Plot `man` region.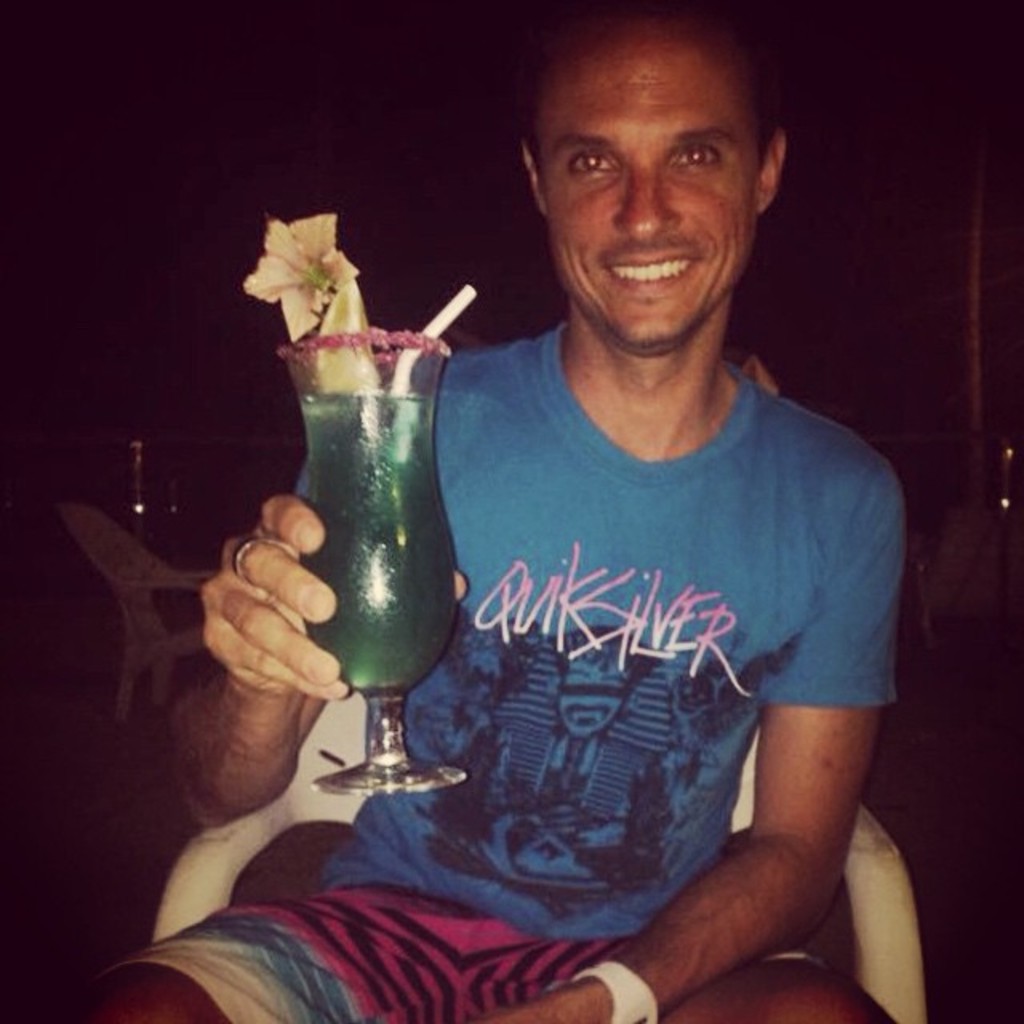
Plotted at 251/0/981/1000.
